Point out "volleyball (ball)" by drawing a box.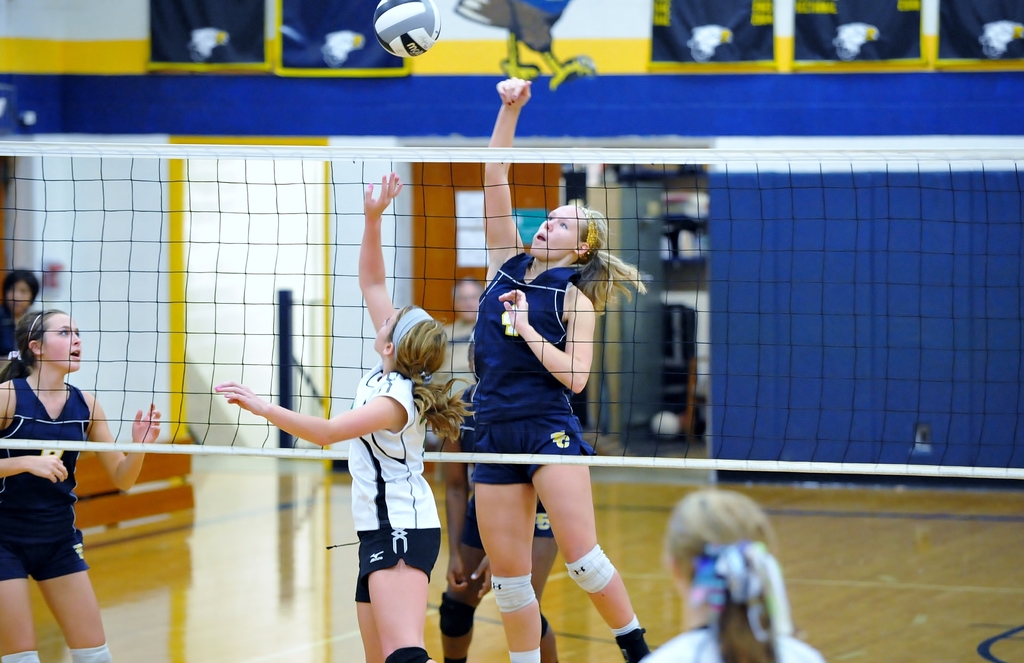
<region>368, 0, 444, 59</region>.
